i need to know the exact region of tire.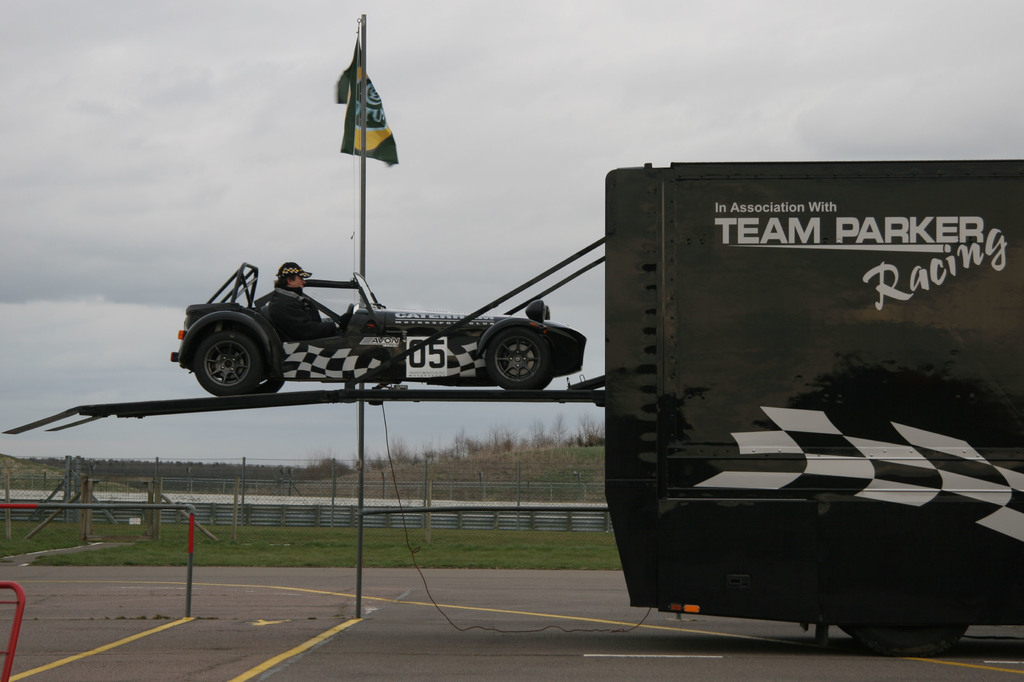
Region: detection(531, 366, 550, 388).
